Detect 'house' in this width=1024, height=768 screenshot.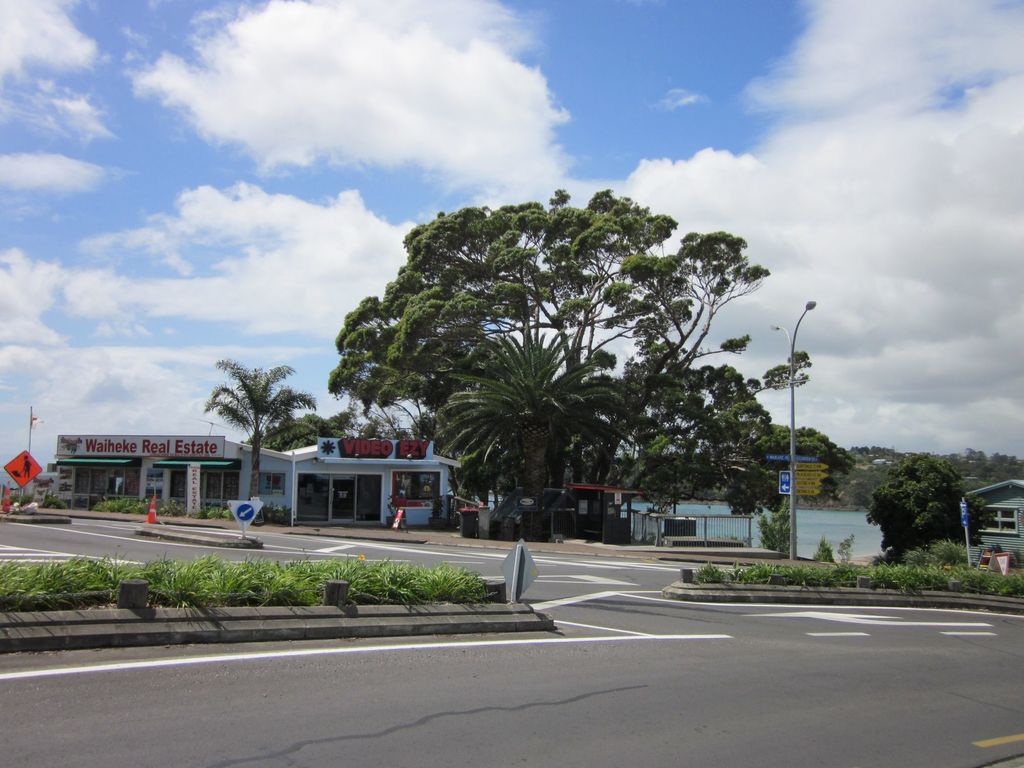
Detection: rect(287, 428, 460, 531).
